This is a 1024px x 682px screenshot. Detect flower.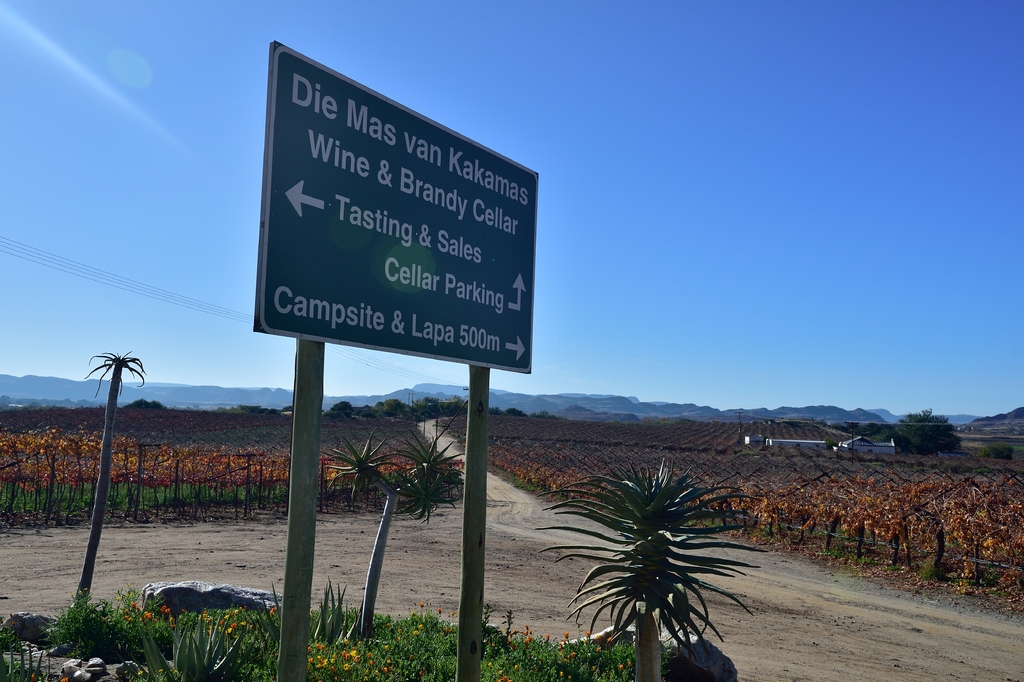
Rect(31, 673, 36, 681).
